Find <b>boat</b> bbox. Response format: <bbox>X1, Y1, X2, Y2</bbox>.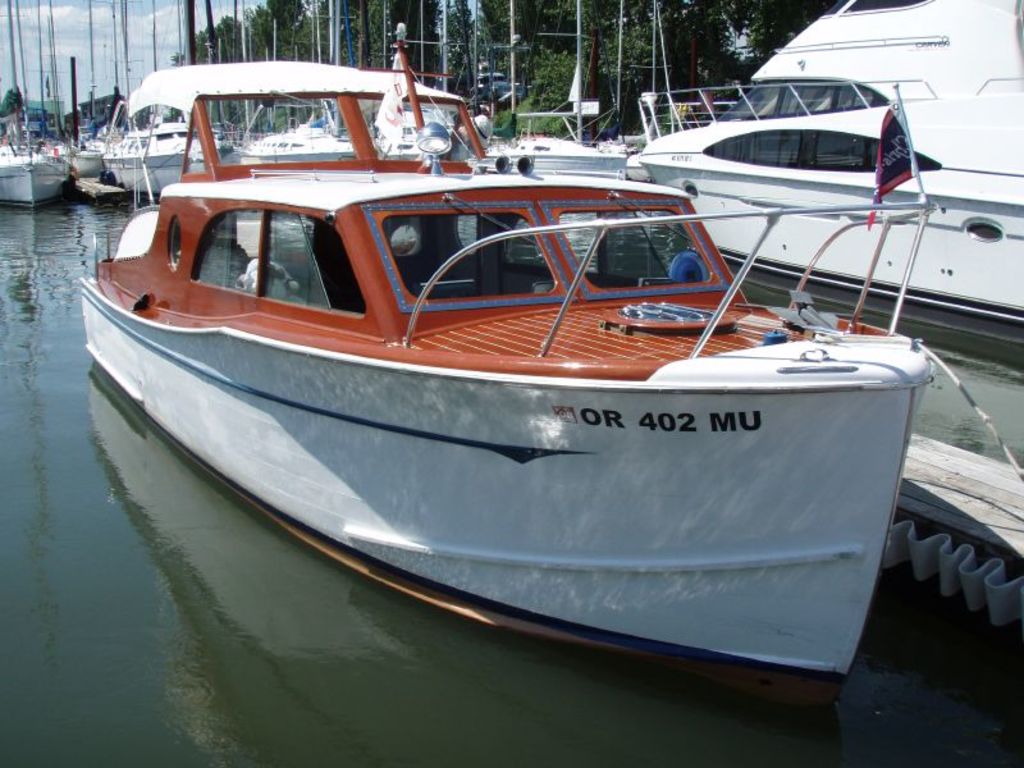
<bbox>68, 38, 996, 671</bbox>.
